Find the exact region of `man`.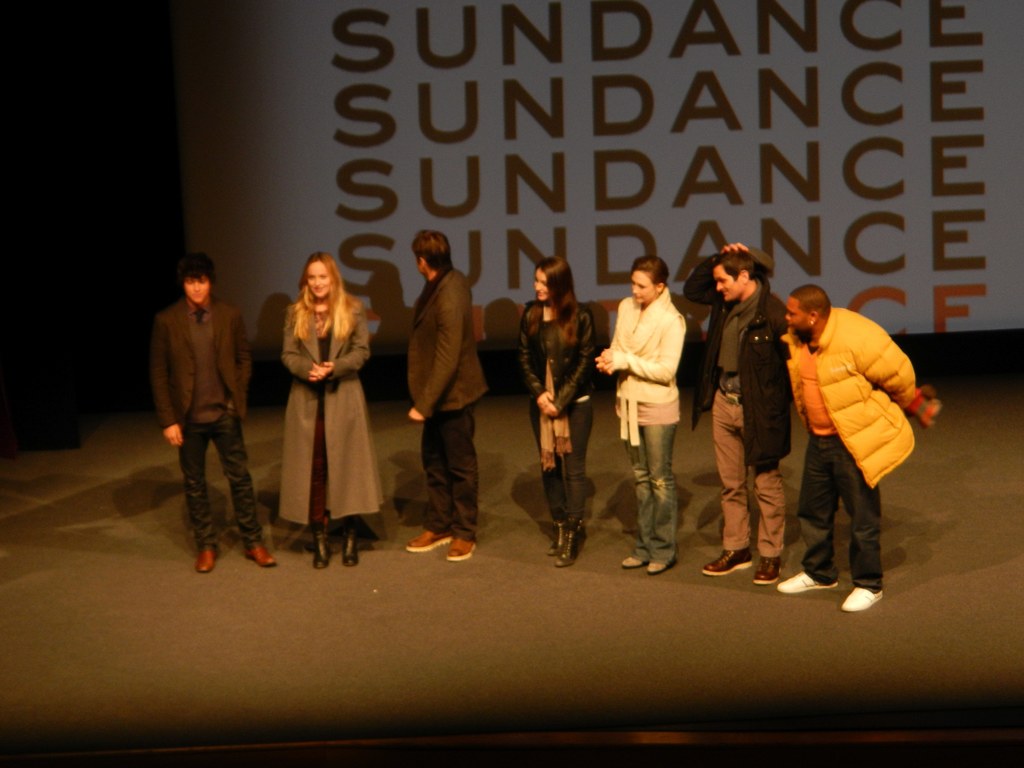
Exact region: 681/243/801/584.
